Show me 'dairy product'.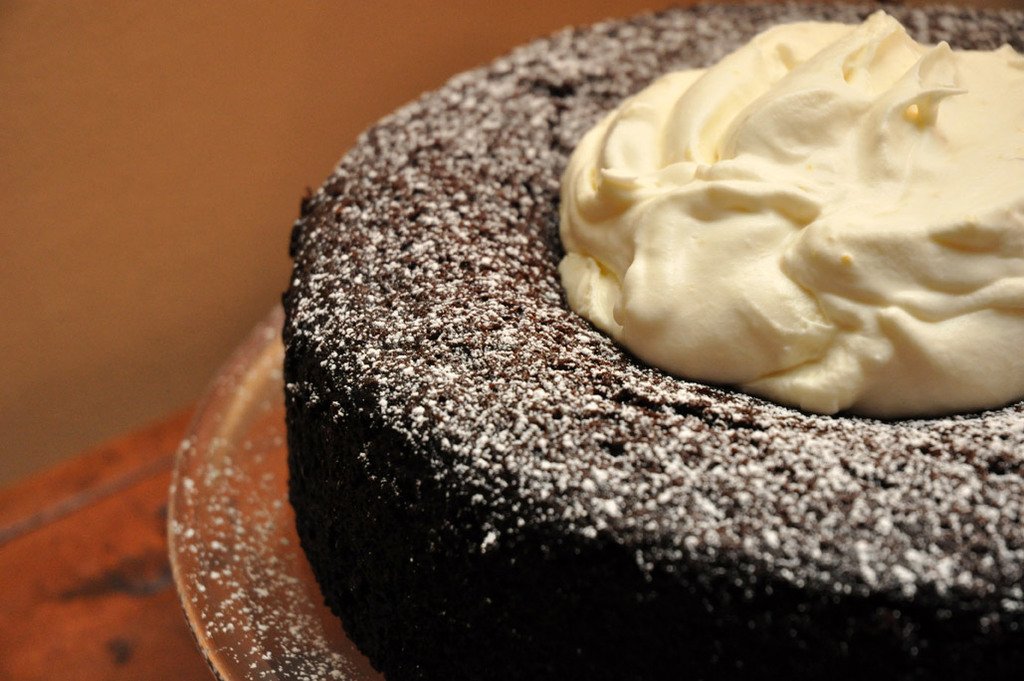
'dairy product' is here: x1=283 y1=0 x2=1023 y2=680.
